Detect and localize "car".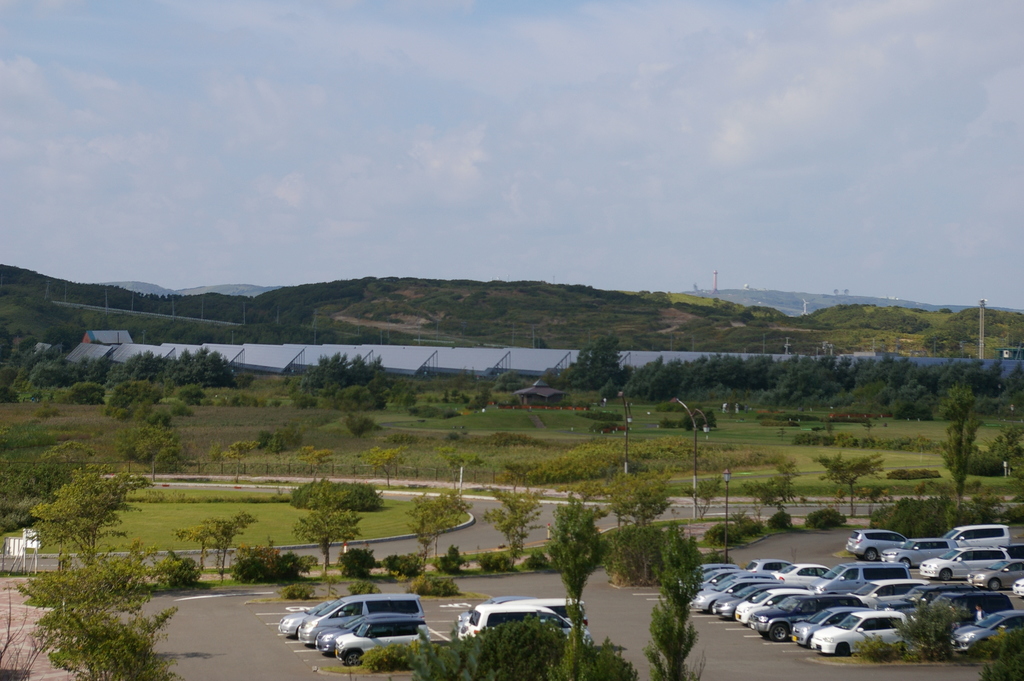
Localized at BBox(294, 593, 420, 647).
